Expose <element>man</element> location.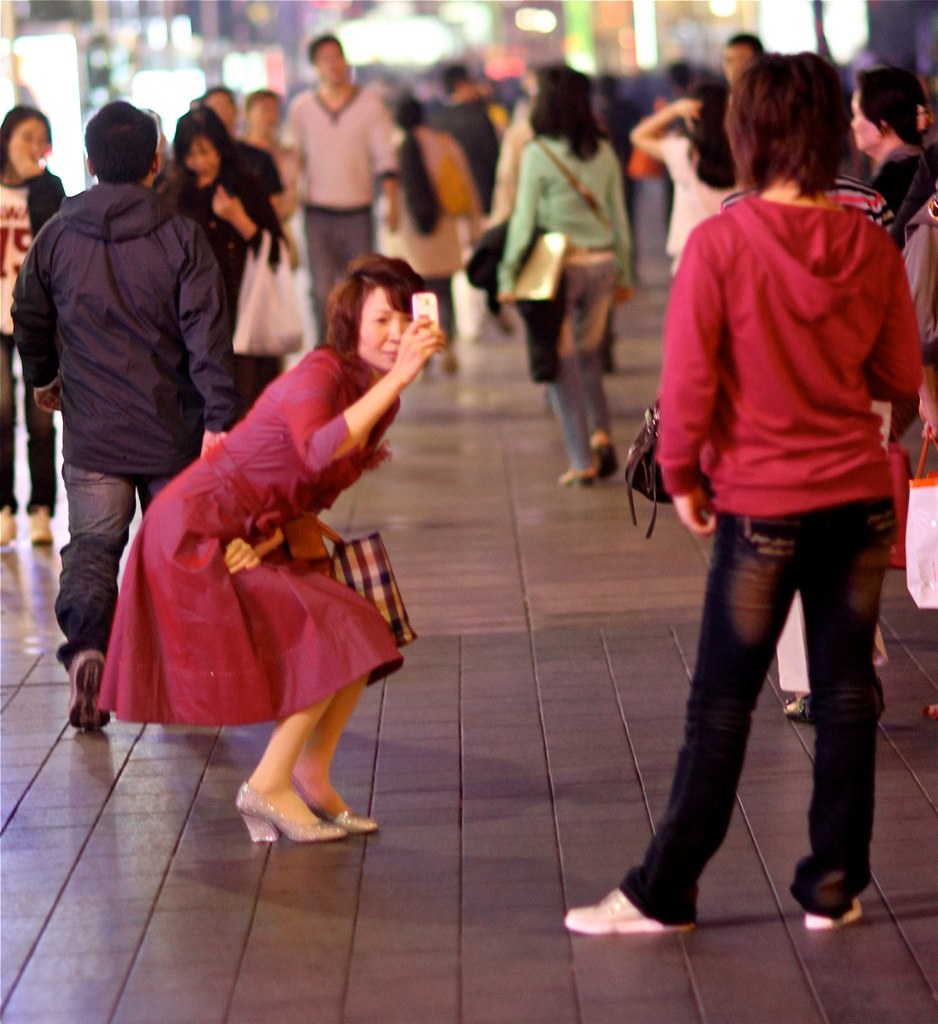
Exposed at locate(431, 38, 507, 204).
